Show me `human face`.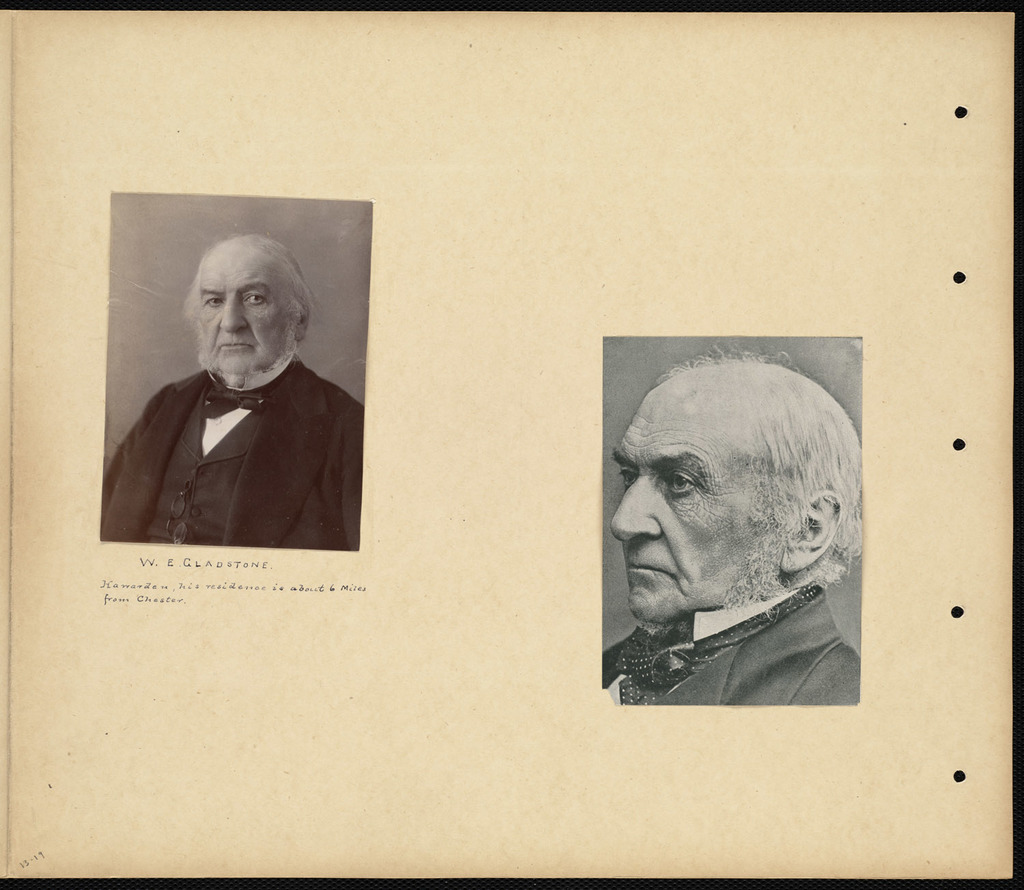
`human face` is here: (197,255,294,380).
